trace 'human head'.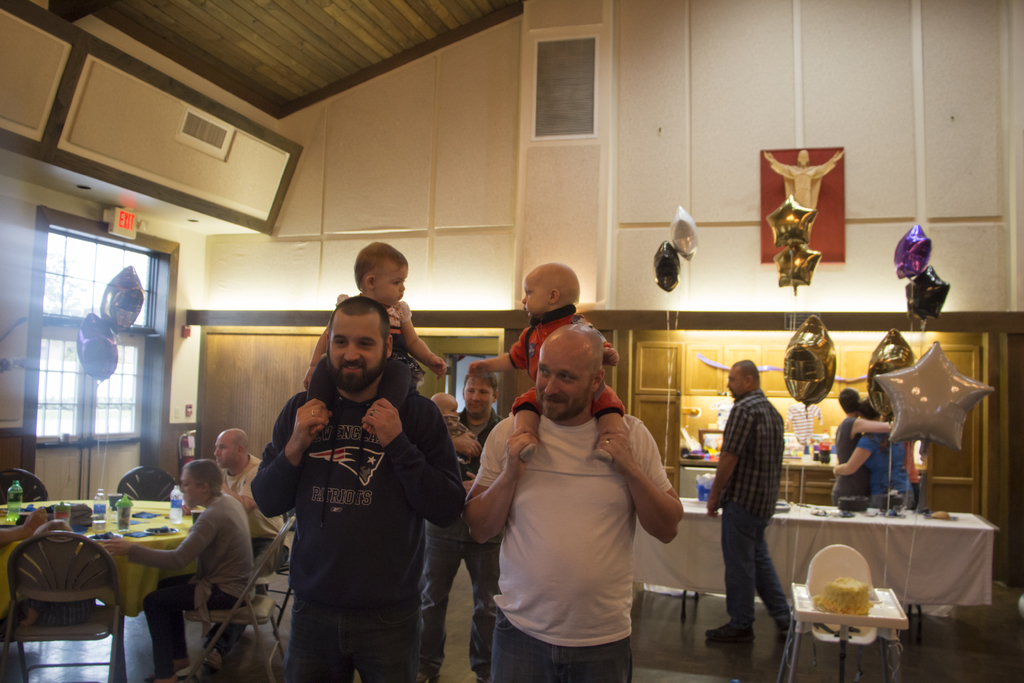
Traced to detection(212, 427, 250, 470).
